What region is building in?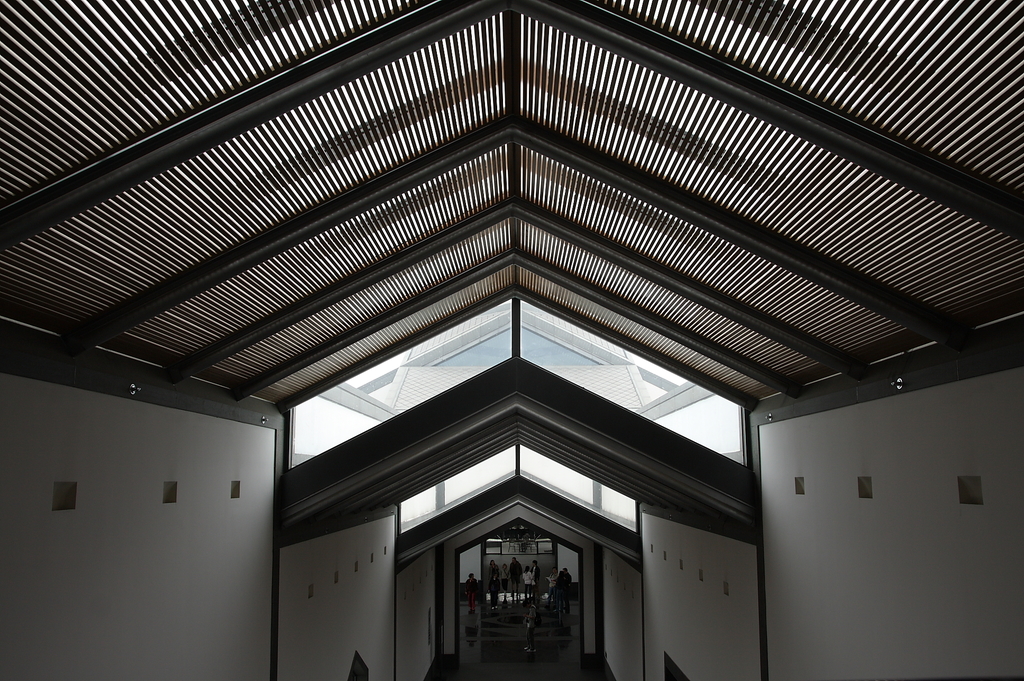
locate(3, 0, 1023, 677).
